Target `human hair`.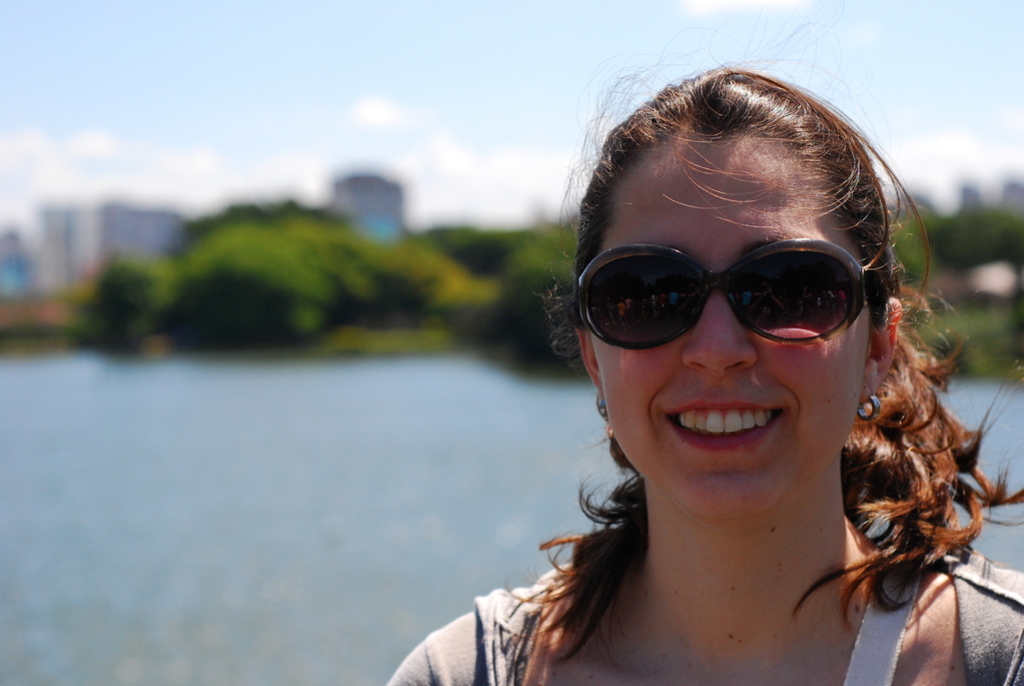
Target region: rect(488, 14, 1023, 673).
